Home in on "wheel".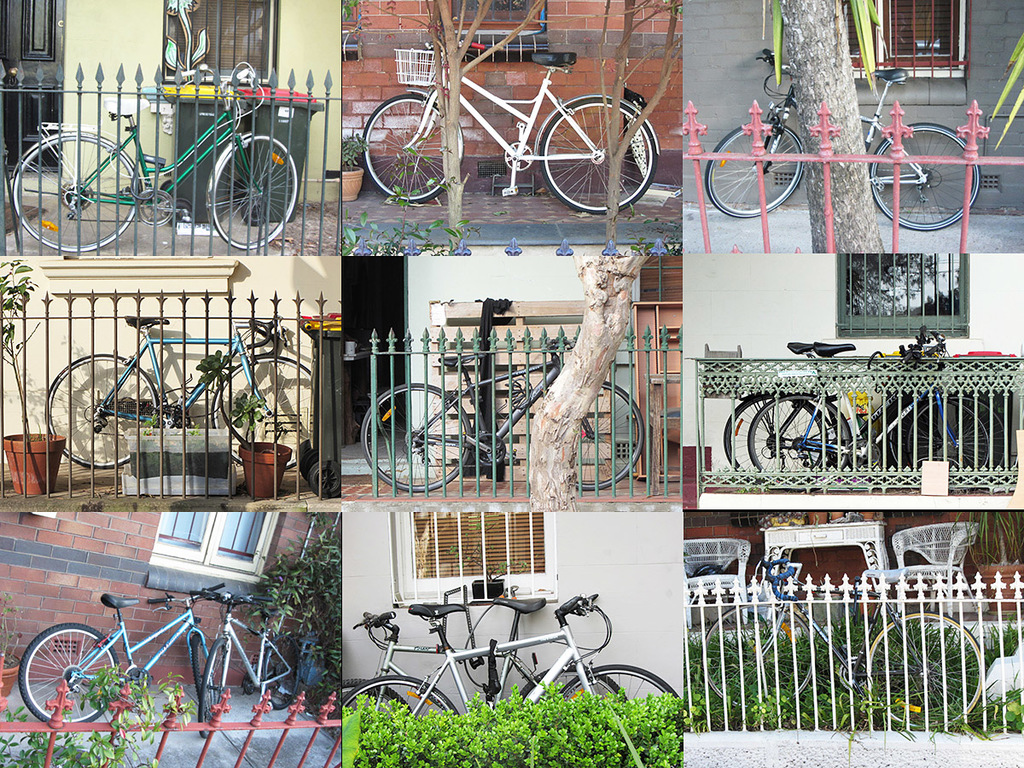
Homed in at (left=697, top=603, right=813, bottom=707).
